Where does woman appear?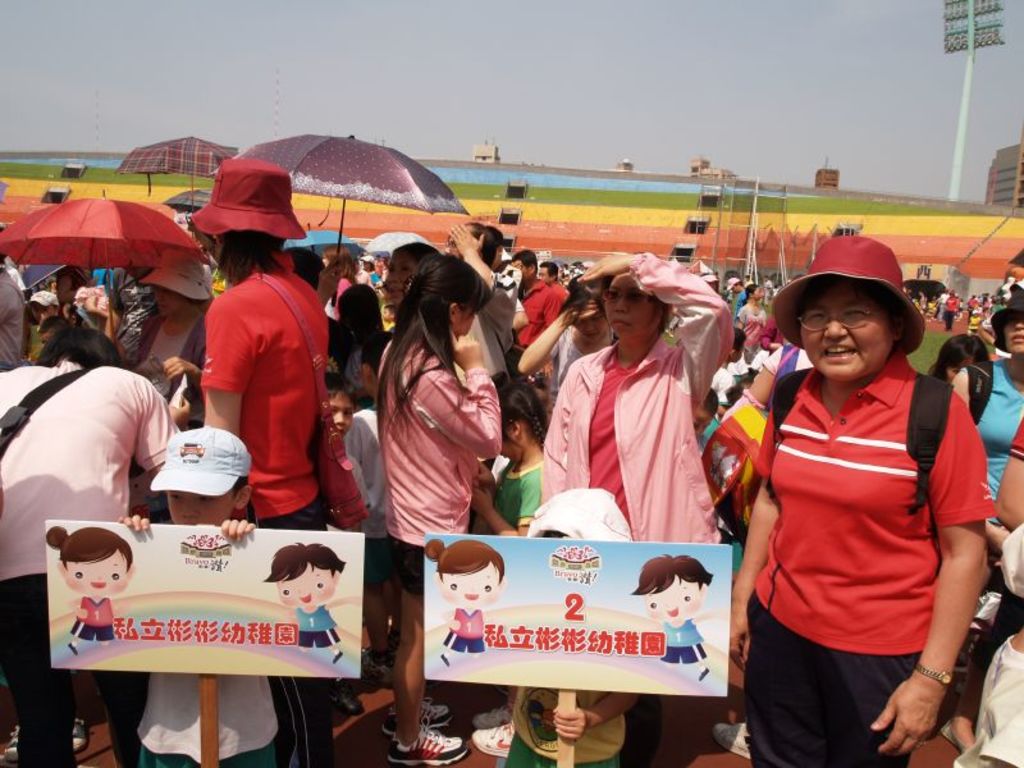
Appears at (left=316, top=242, right=360, bottom=324).
